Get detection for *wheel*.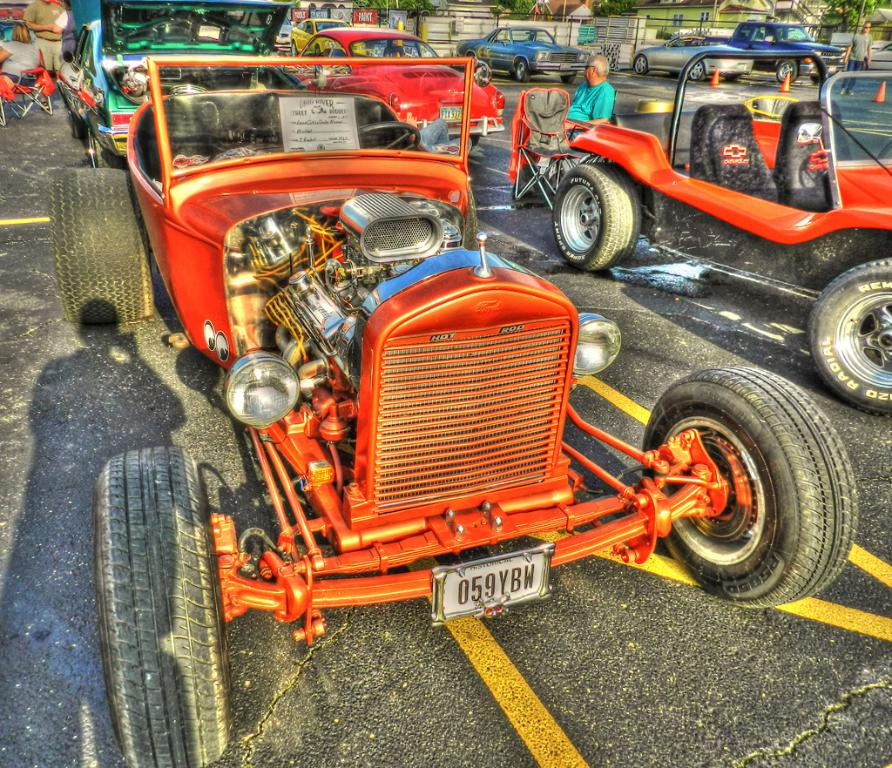
Detection: 517 60 530 83.
